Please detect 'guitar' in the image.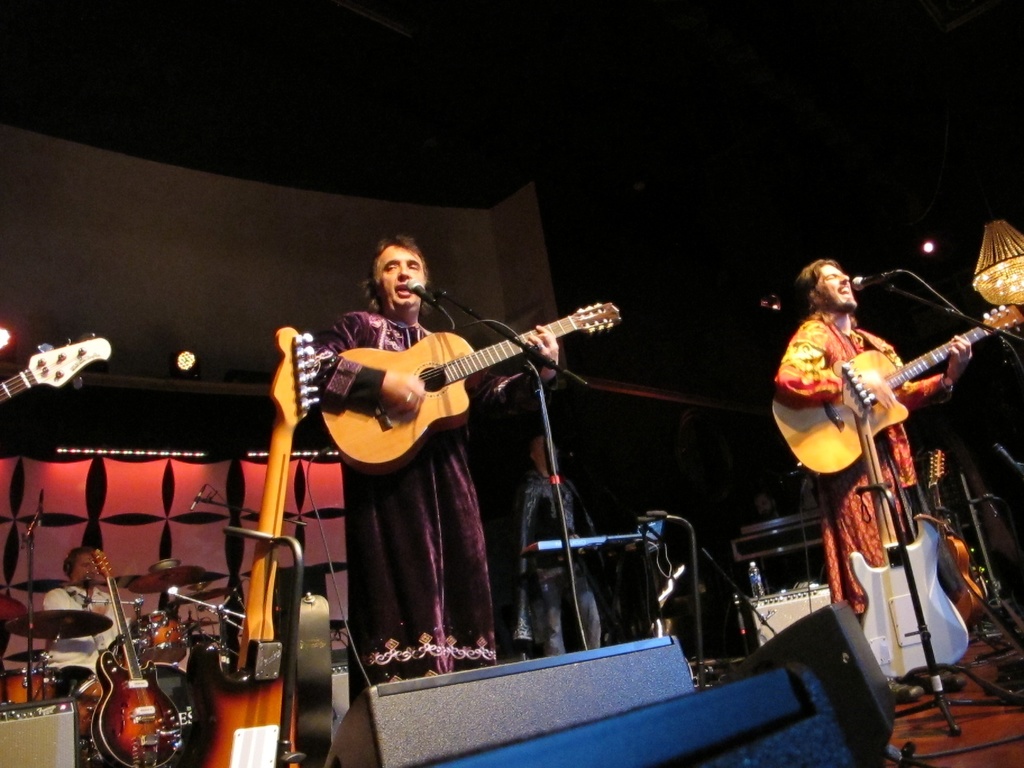
box(927, 440, 982, 617).
